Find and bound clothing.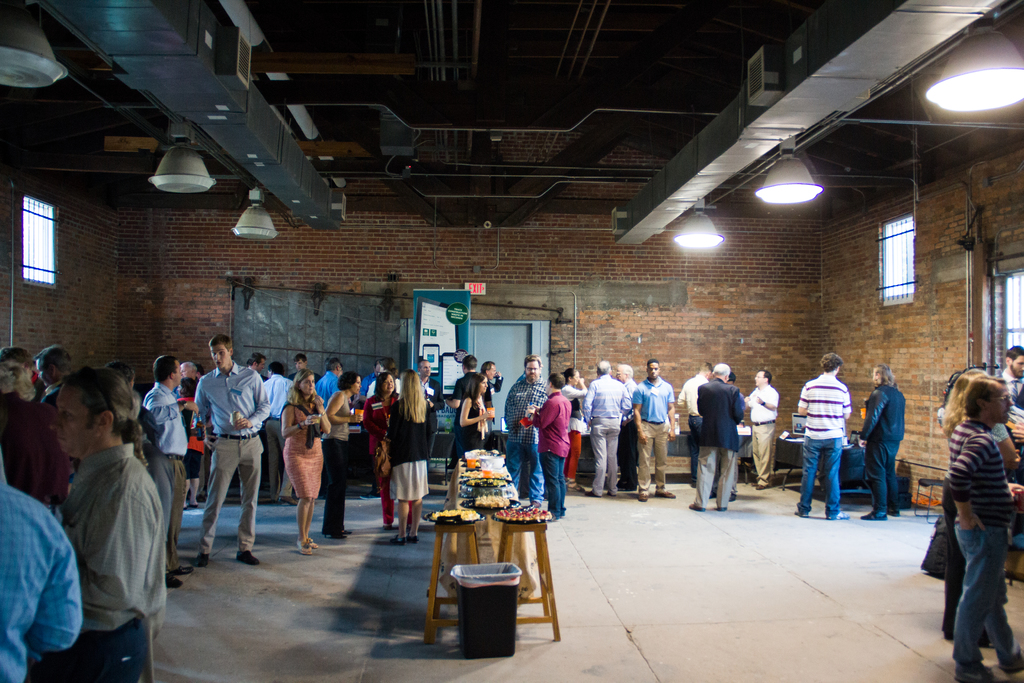
Bound: crop(490, 373, 552, 509).
